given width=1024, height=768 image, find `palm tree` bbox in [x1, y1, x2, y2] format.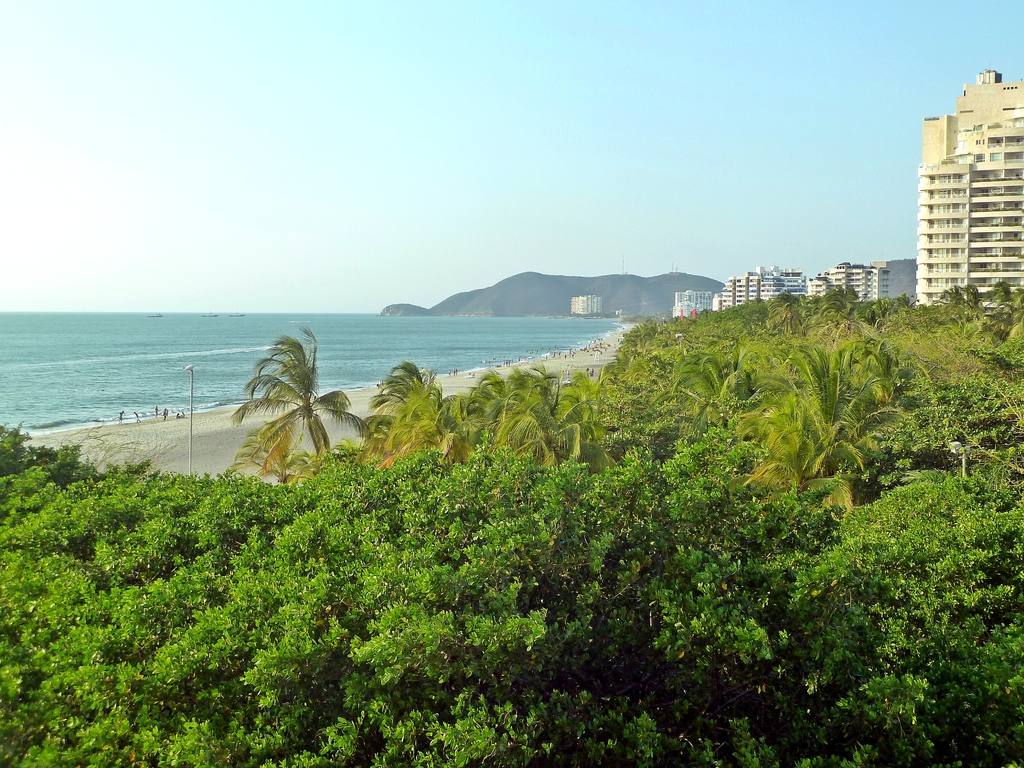
[224, 344, 355, 503].
